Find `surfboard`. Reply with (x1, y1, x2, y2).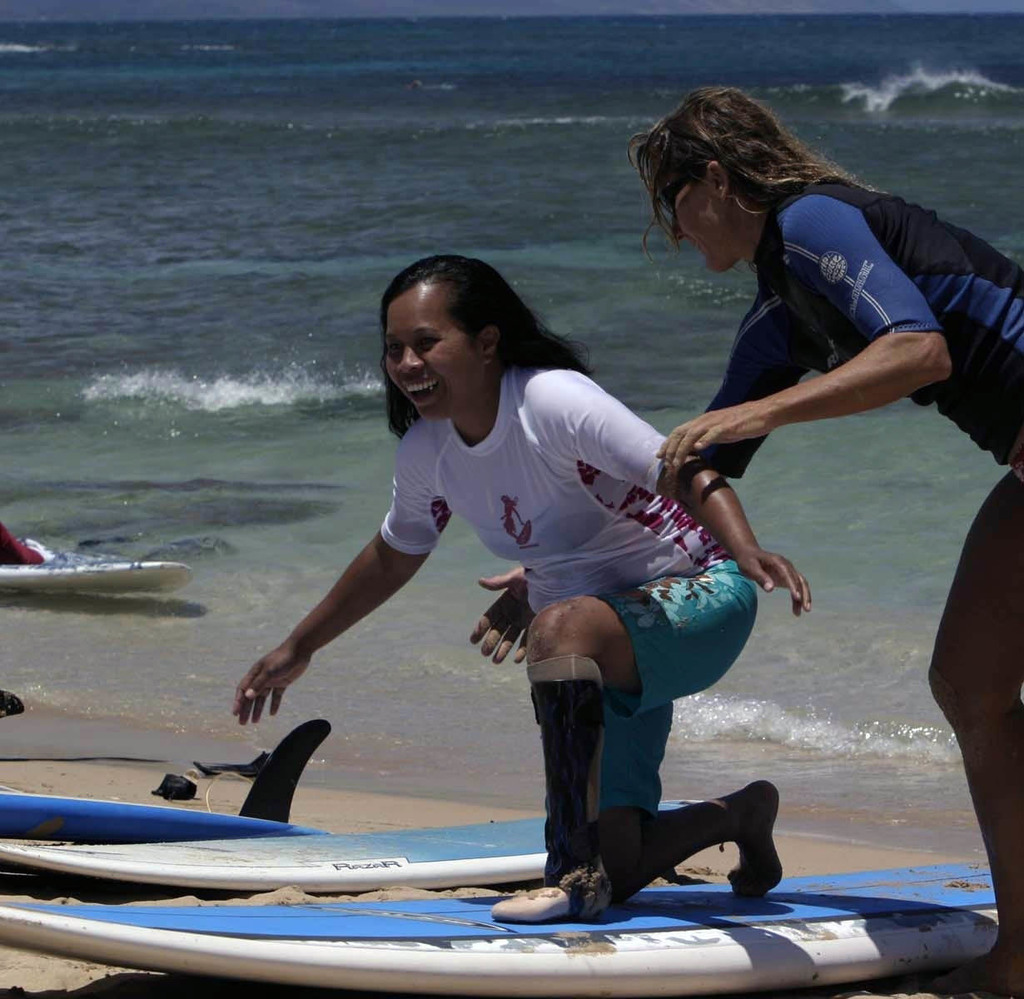
(0, 799, 707, 897).
